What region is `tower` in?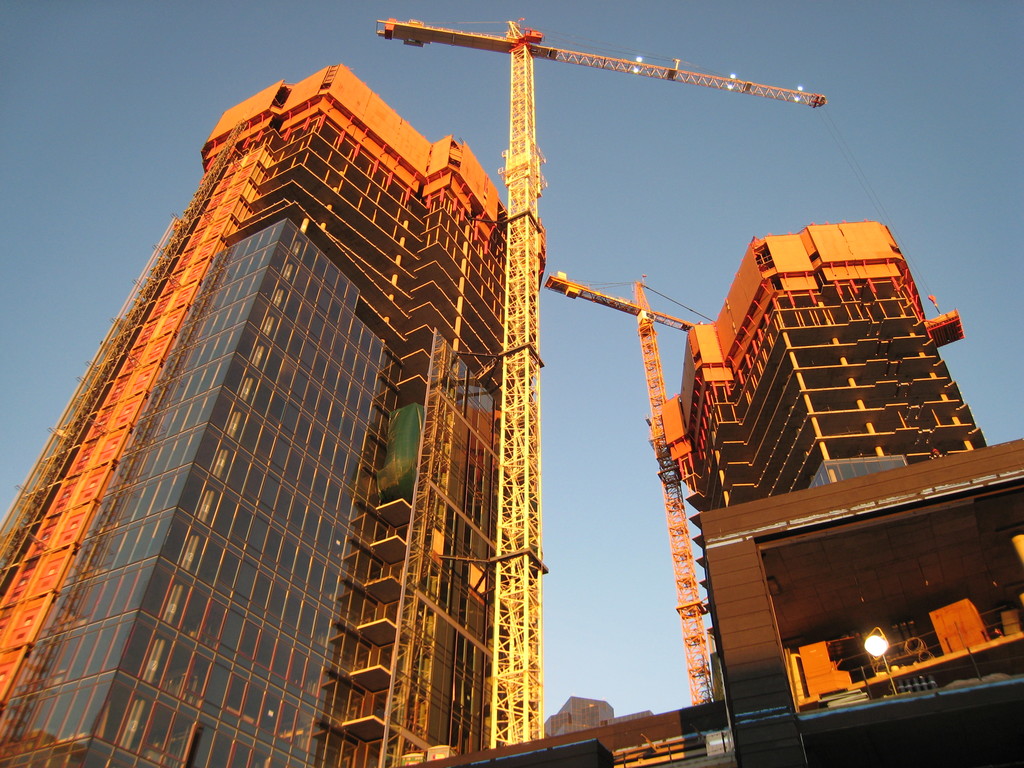
box(0, 65, 506, 767).
